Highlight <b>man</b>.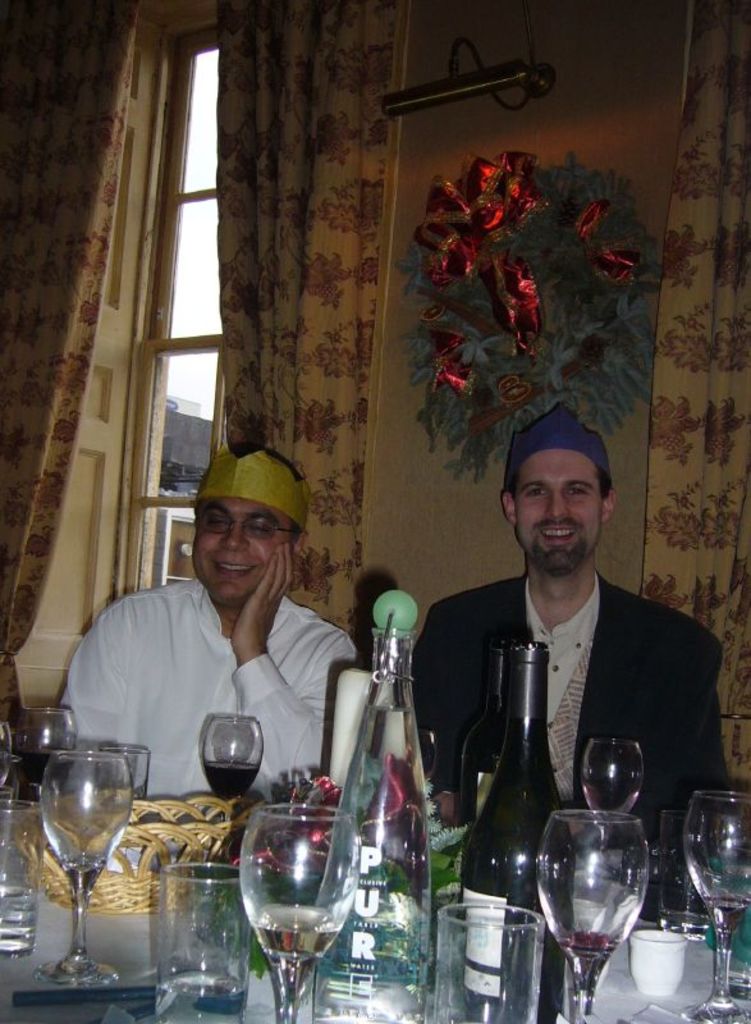
Highlighted region: select_region(36, 445, 375, 827).
